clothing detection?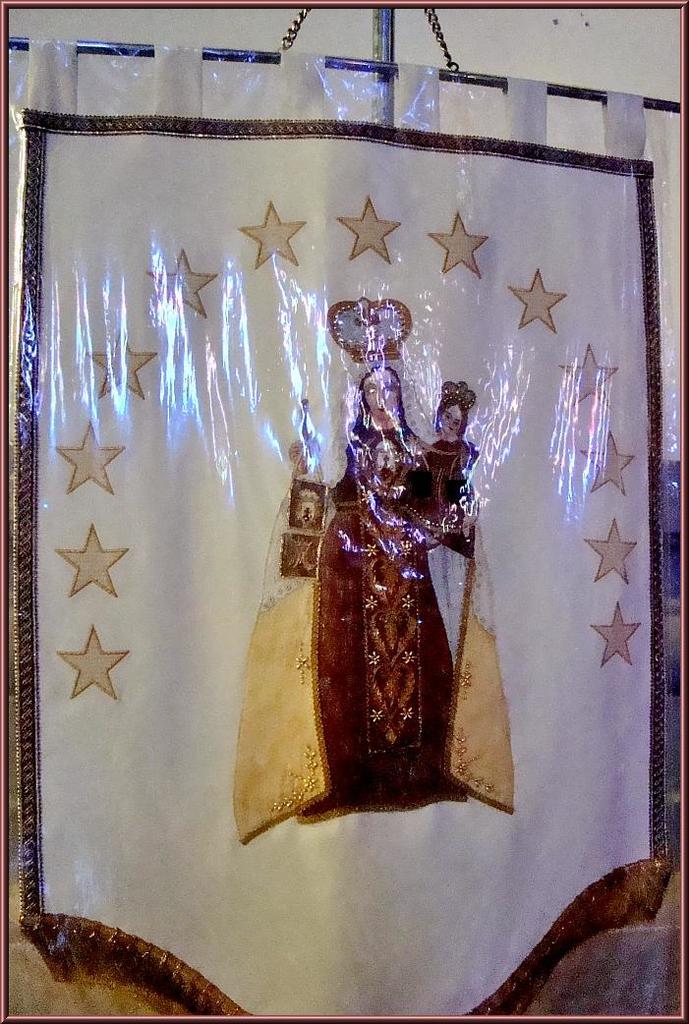
(402, 441, 482, 558)
